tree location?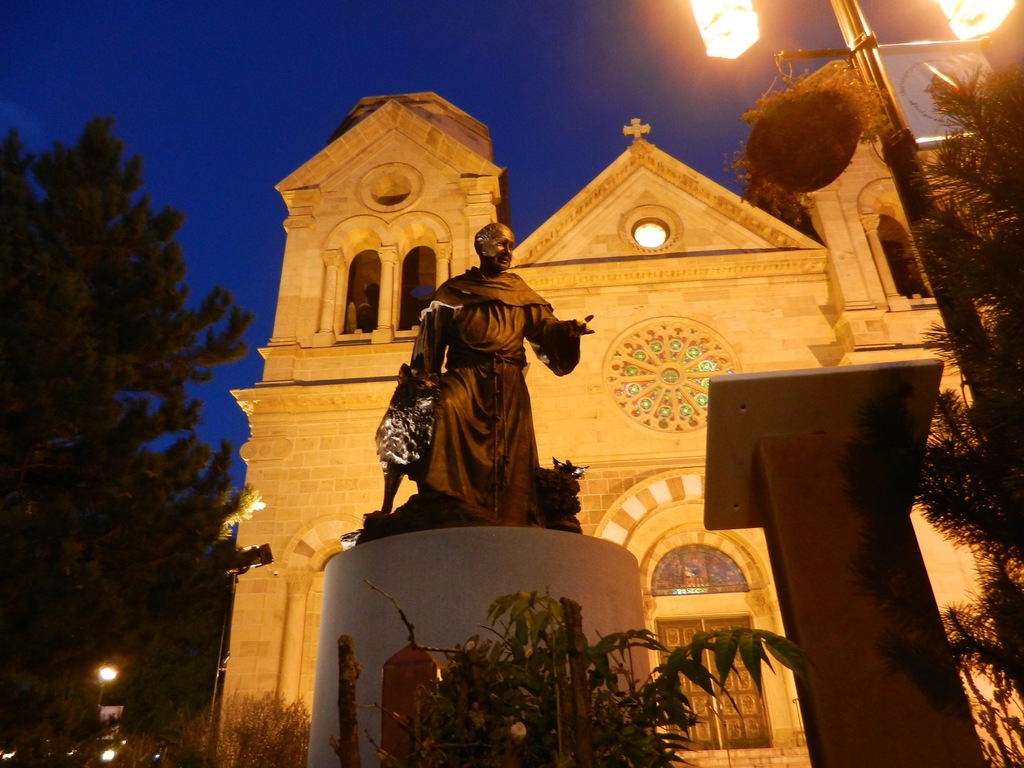
region(909, 46, 1023, 716)
